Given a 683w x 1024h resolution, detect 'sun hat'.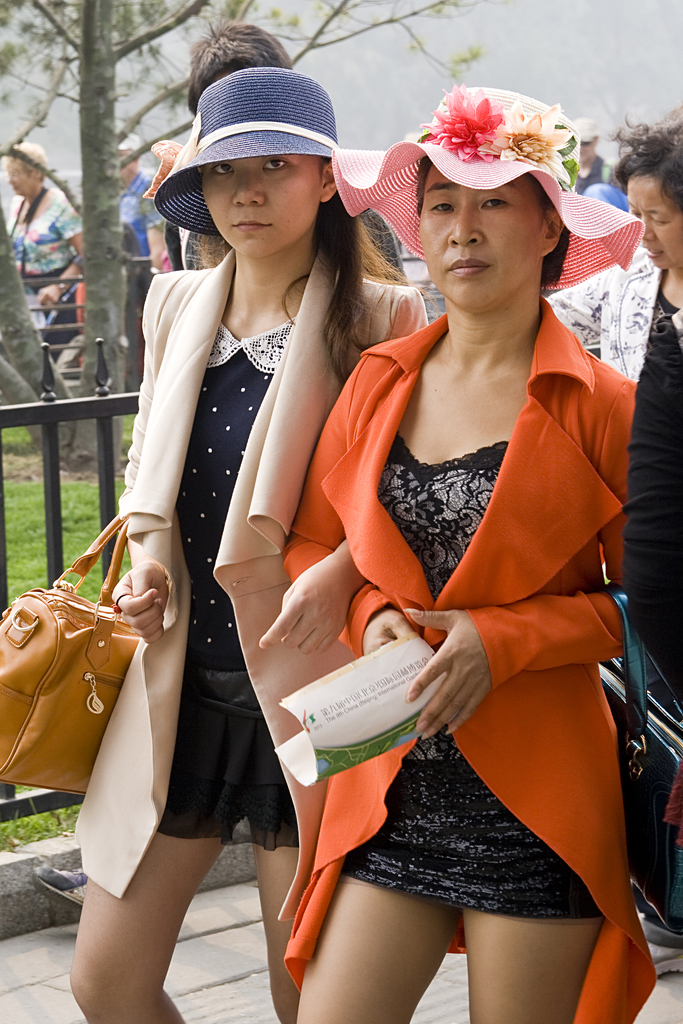
bbox(568, 116, 596, 139).
